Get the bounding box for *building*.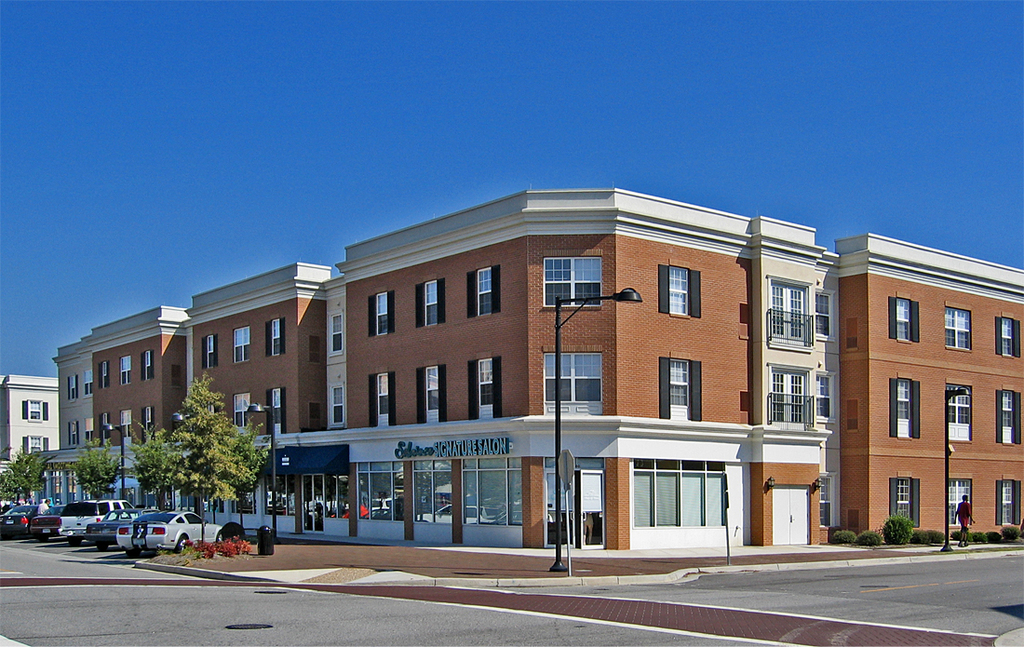
select_region(1, 372, 59, 457).
